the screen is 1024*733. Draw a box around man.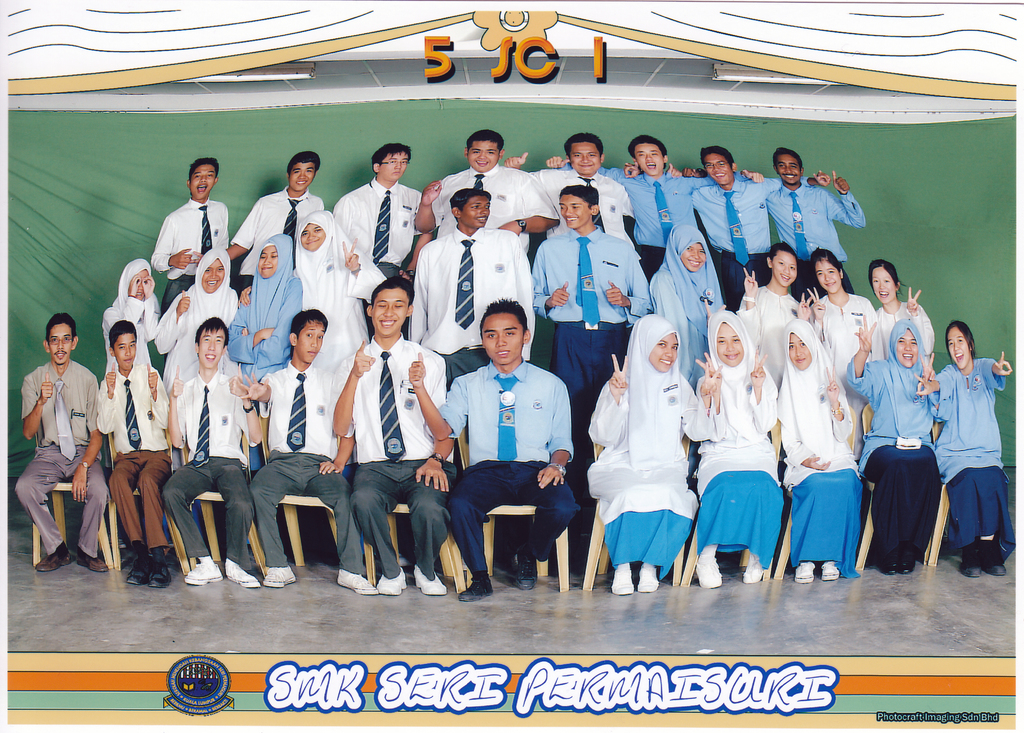
pyautogui.locateOnScreen(506, 131, 640, 266).
